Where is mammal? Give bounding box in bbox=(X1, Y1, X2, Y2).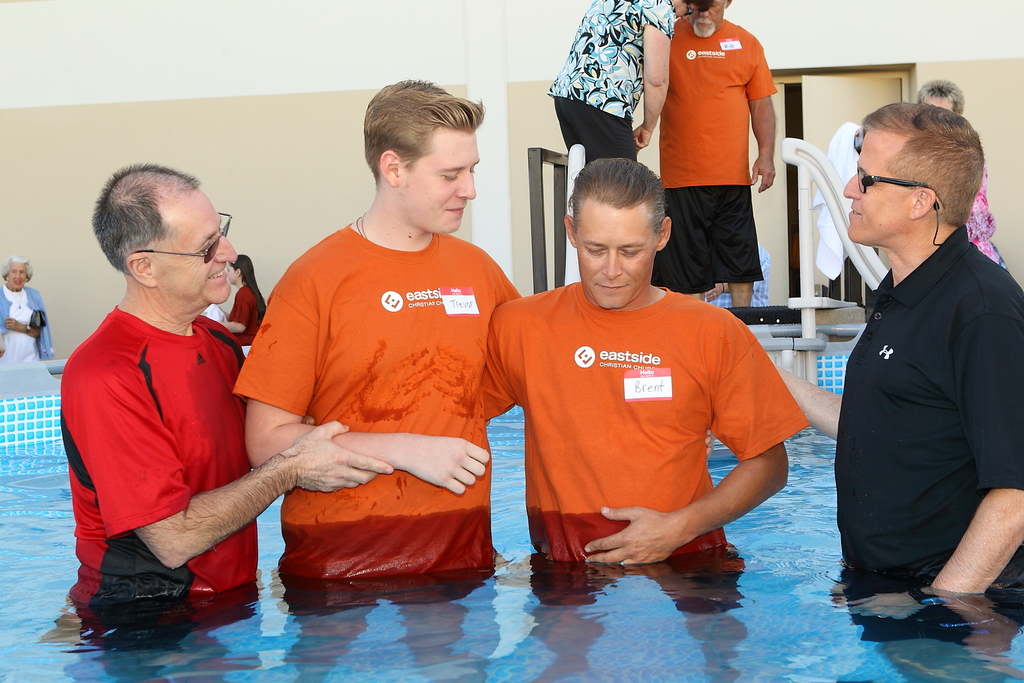
bbox=(916, 79, 1003, 268).
